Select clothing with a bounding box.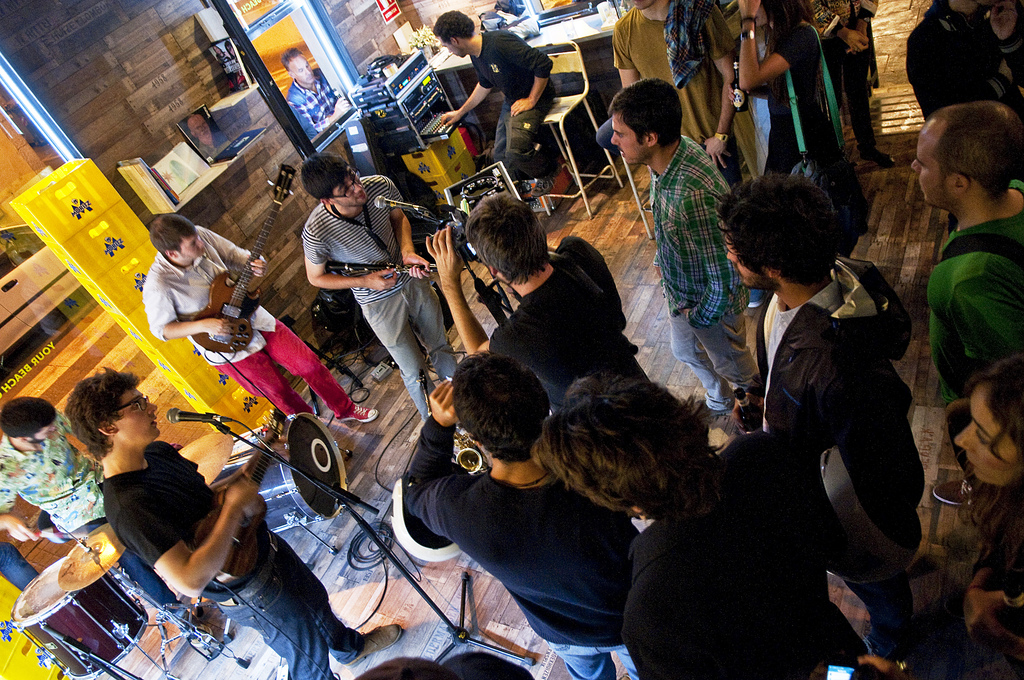
region(492, 30, 552, 181).
